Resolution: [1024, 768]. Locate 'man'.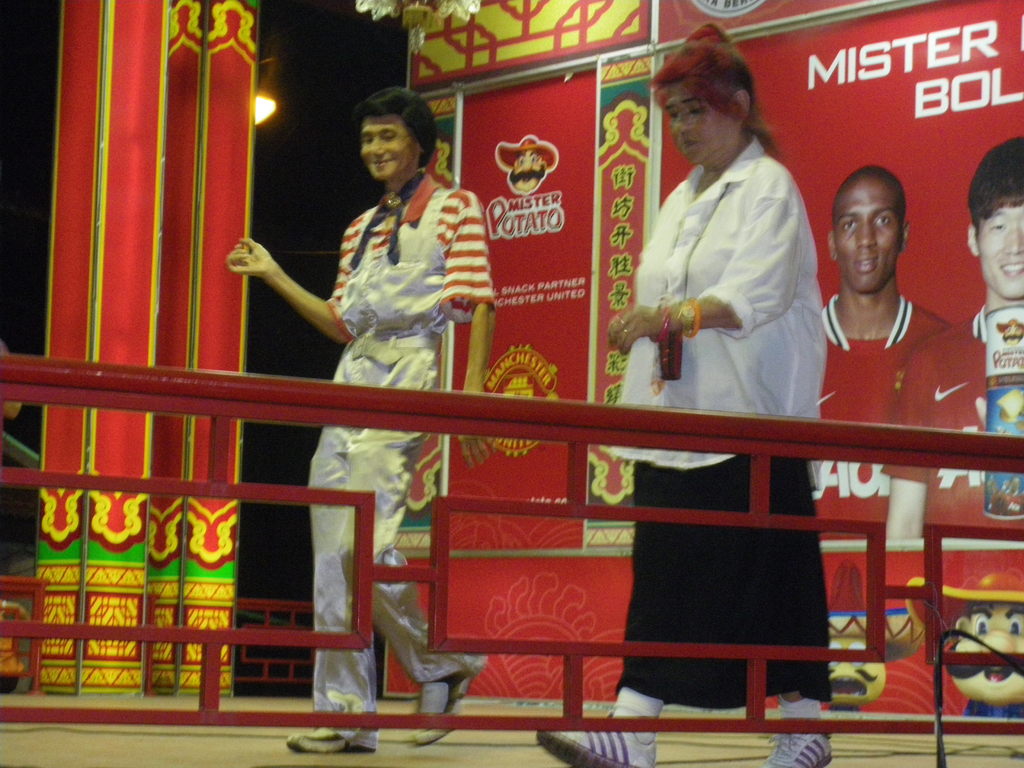
Rect(881, 134, 1023, 532).
